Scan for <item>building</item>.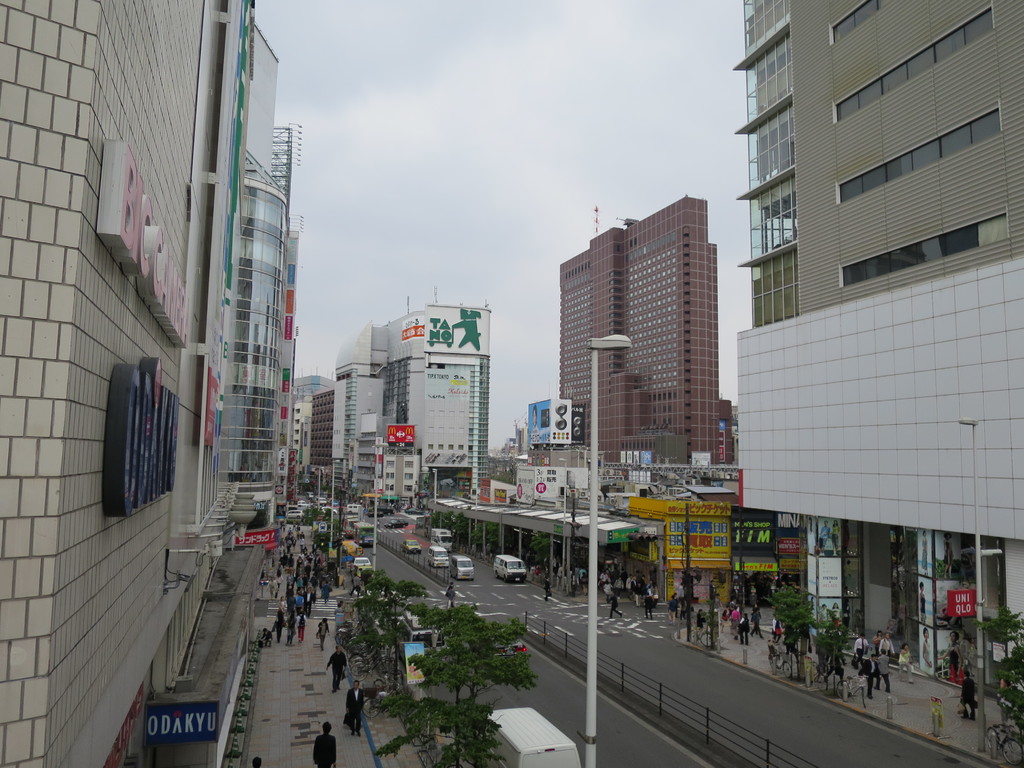
Scan result: 738,0,1023,694.
